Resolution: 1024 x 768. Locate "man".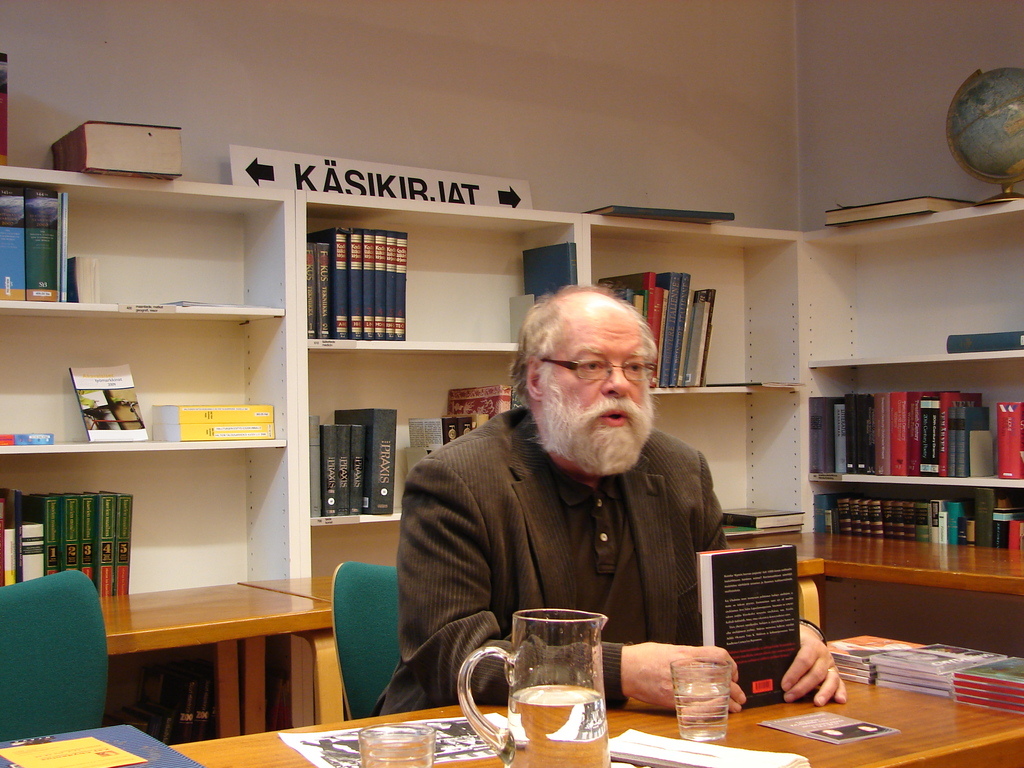
bbox=[381, 281, 845, 717].
